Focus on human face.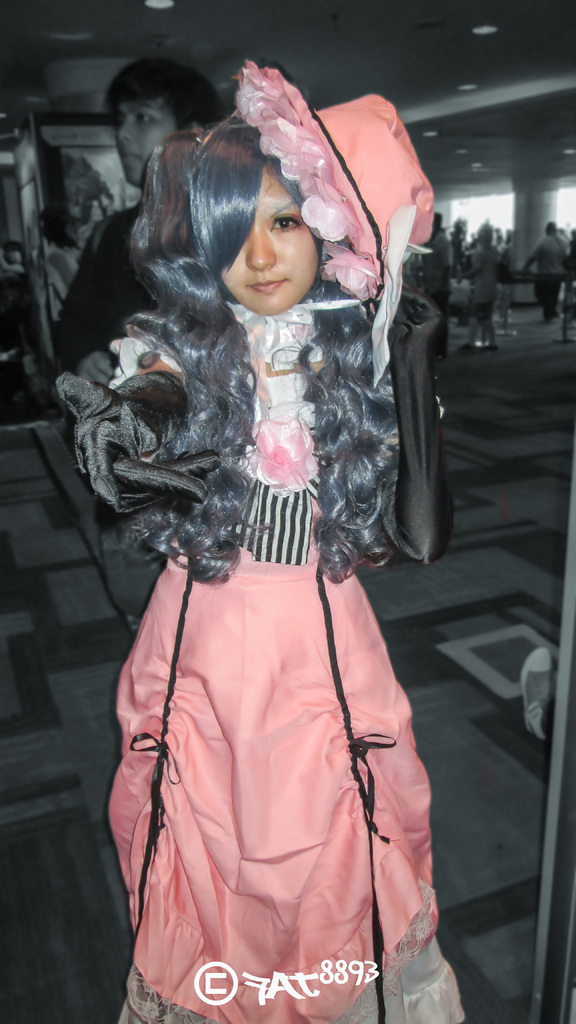
Focused at region(115, 90, 179, 178).
